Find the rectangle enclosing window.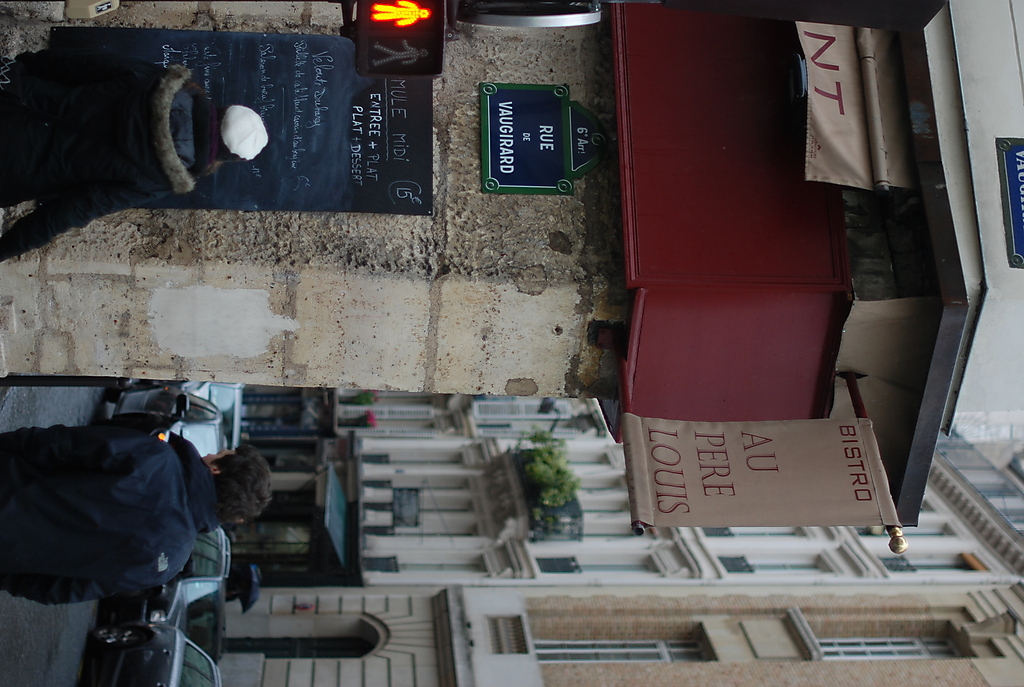
772,612,986,669.
